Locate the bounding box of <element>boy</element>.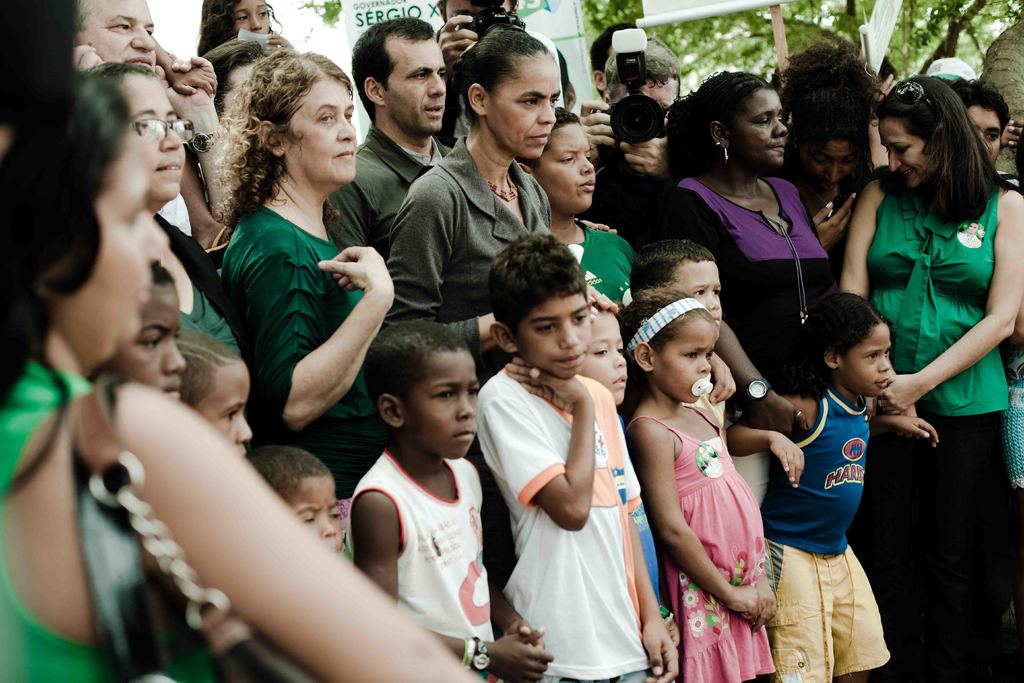
Bounding box: (360, 317, 555, 682).
